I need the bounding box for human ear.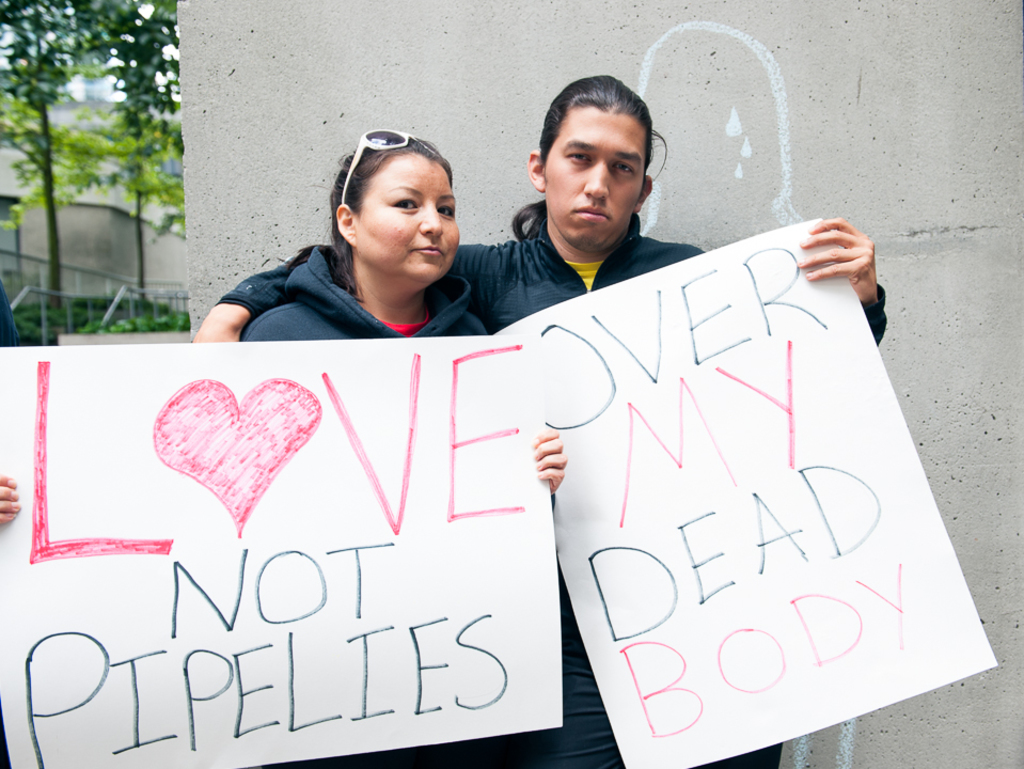
Here it is: x1=635, y1=178, x2=652, y2=211.
